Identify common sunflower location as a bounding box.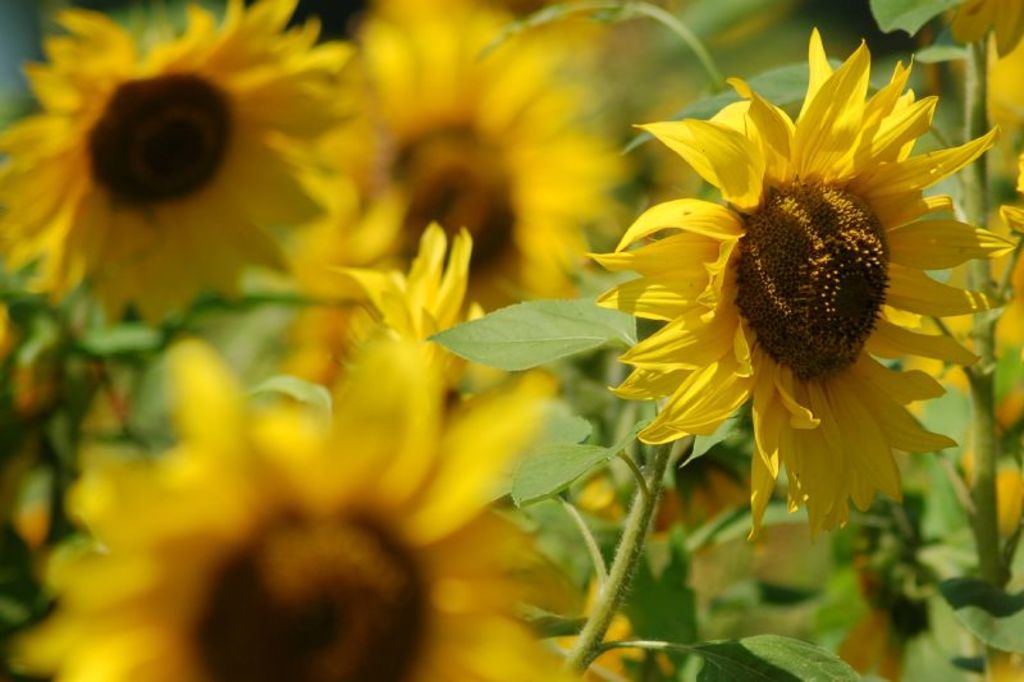
x1=9 y1=324 x2=559 y2=681.
